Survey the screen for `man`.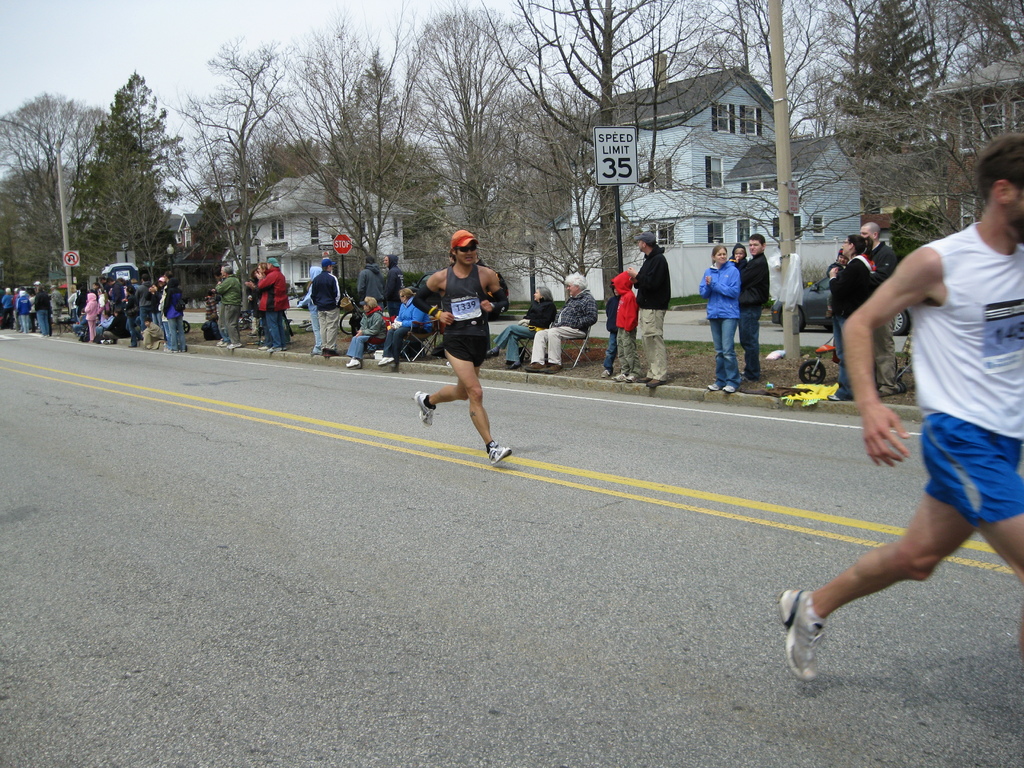
Survey found: [856, 224, 895, 397].
